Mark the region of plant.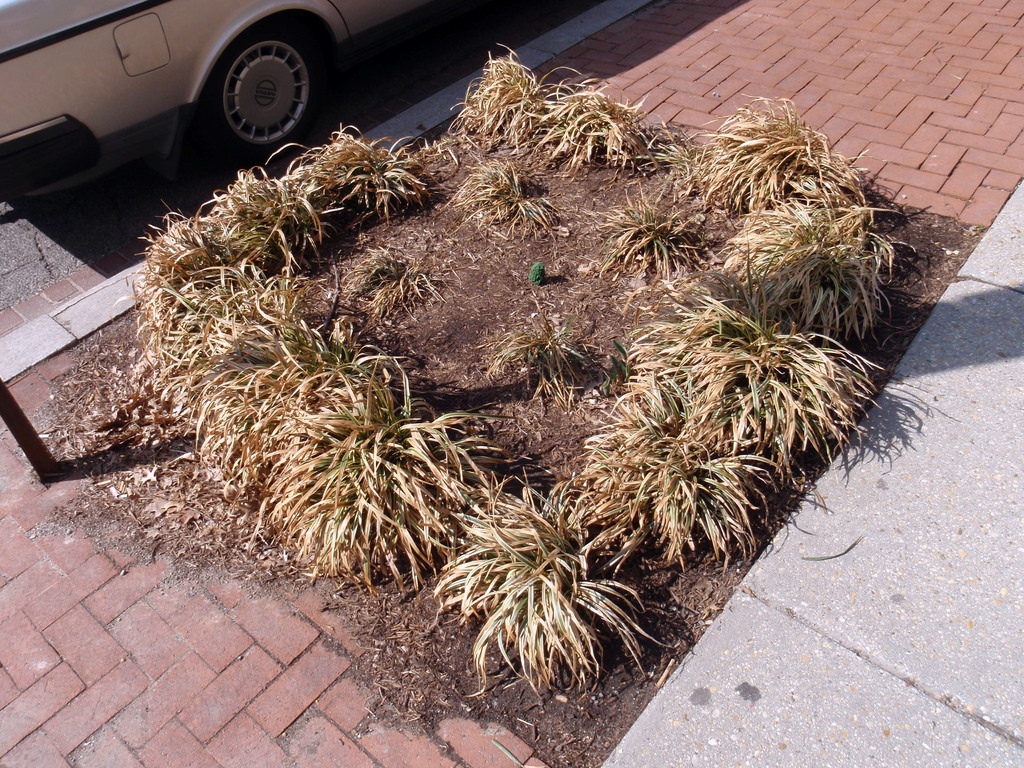
Region: select_region(607, 378, 788, 563).
